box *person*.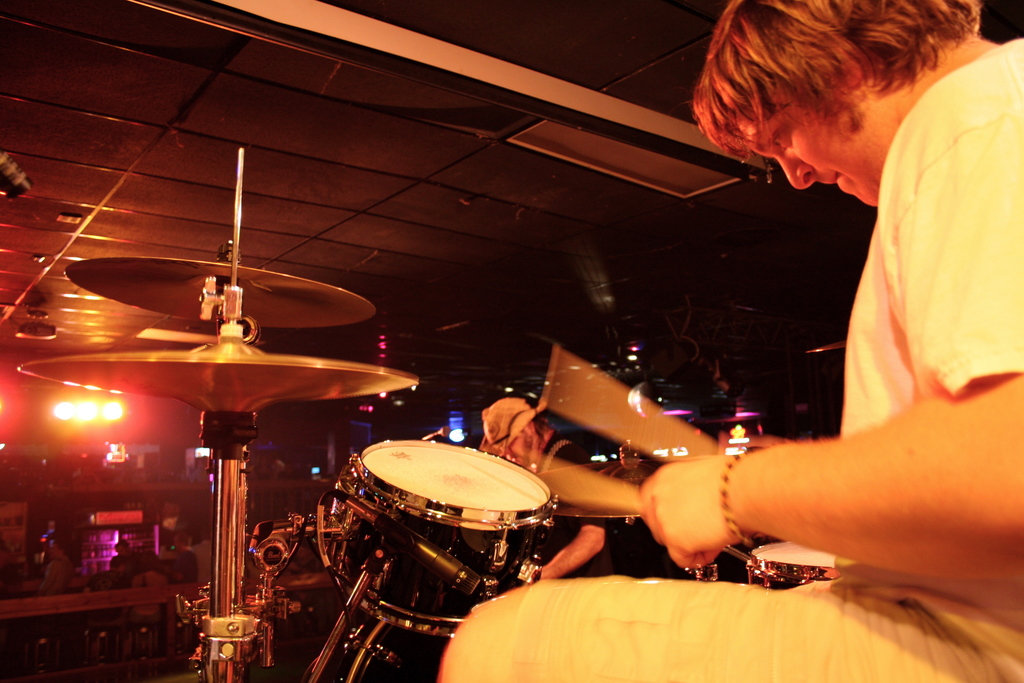
110/537/132/561.
